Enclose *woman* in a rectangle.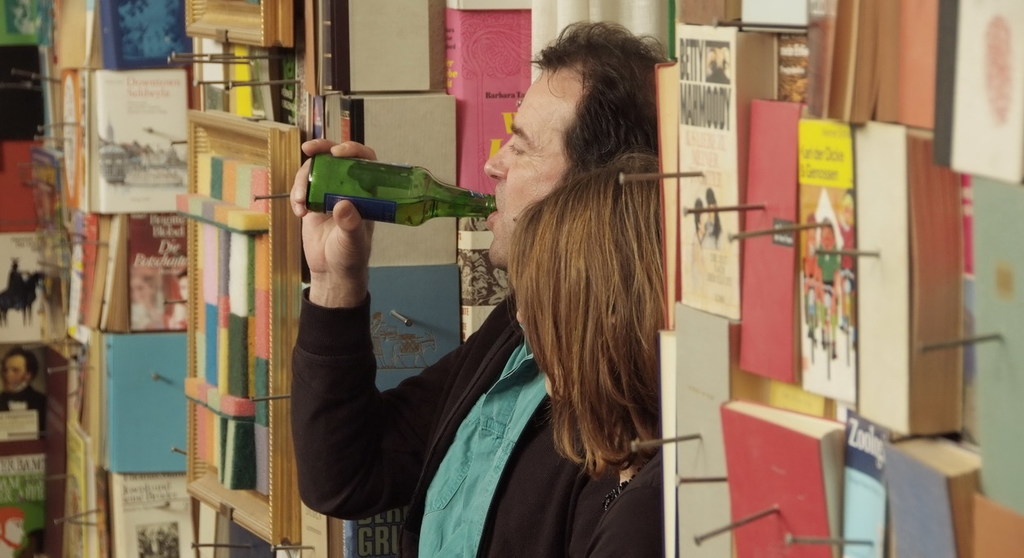
Rect(512, 152, 668, 557).
